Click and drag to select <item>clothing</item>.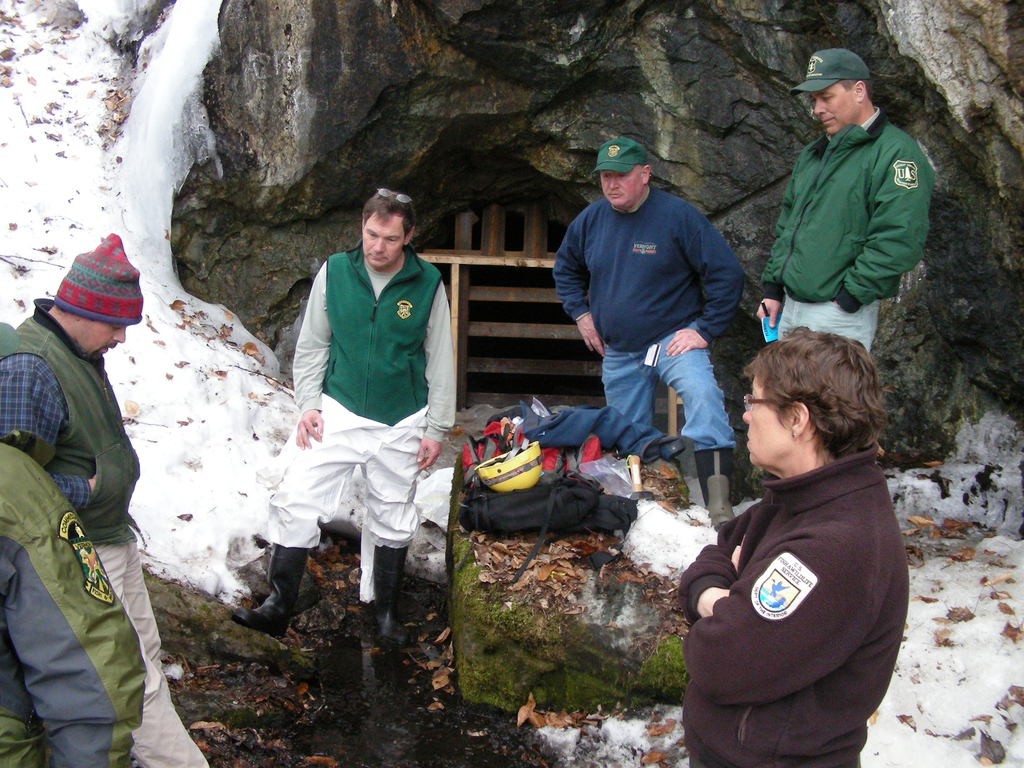
Selection: Rect(678, 408, 901, 767).
